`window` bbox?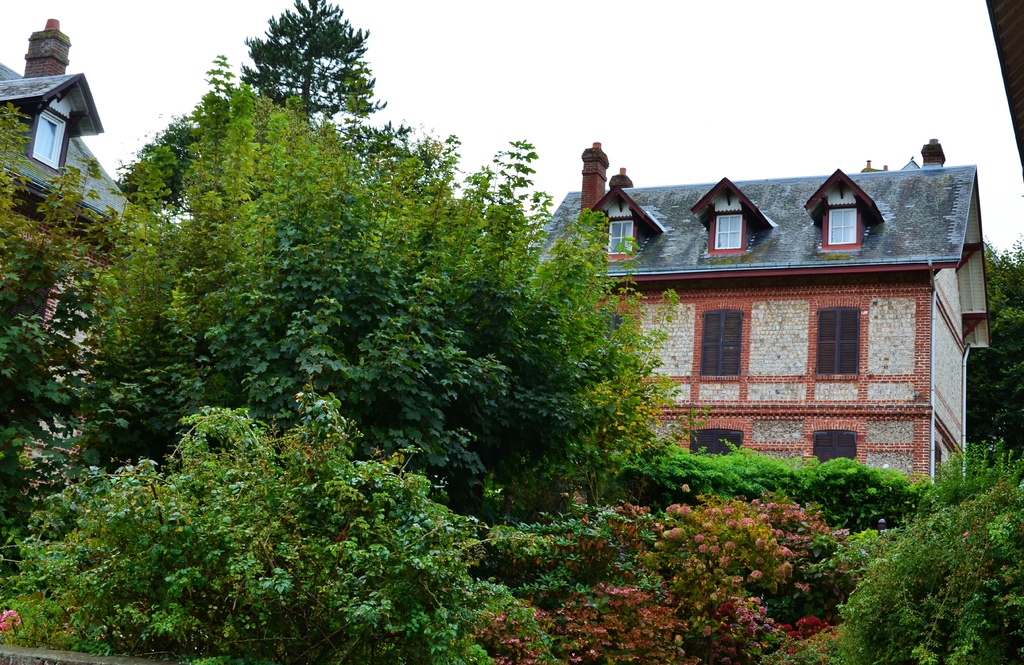
l=701, t=304, r=762, b=392
